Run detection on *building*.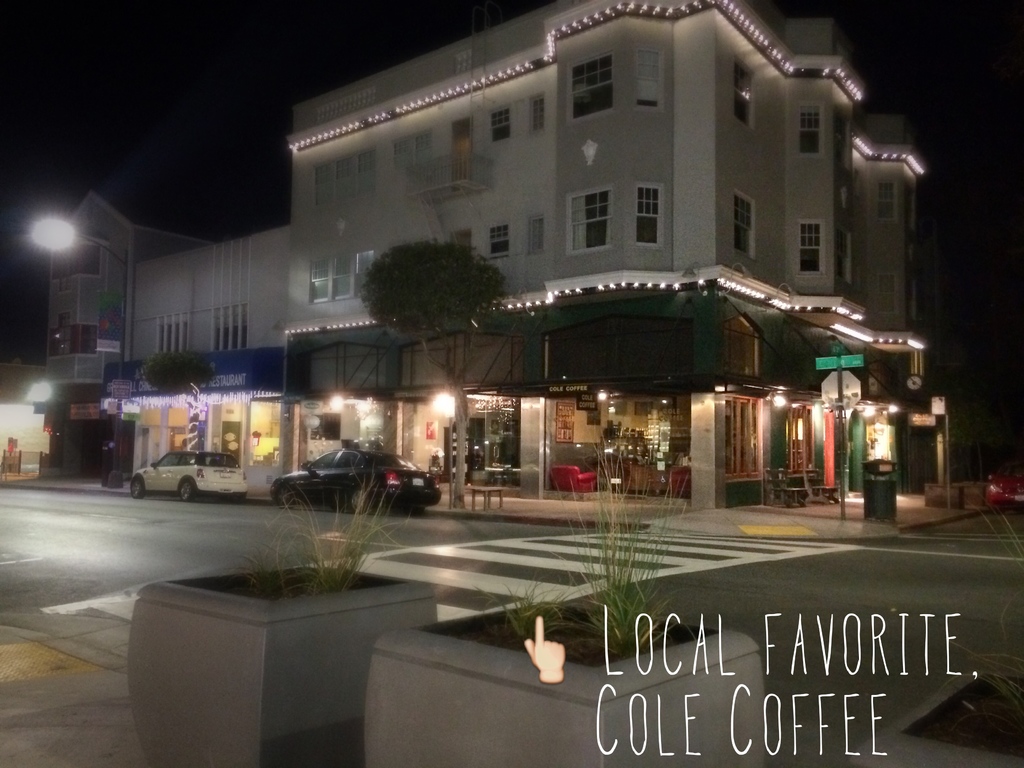
Result: [133,220,284,486].
